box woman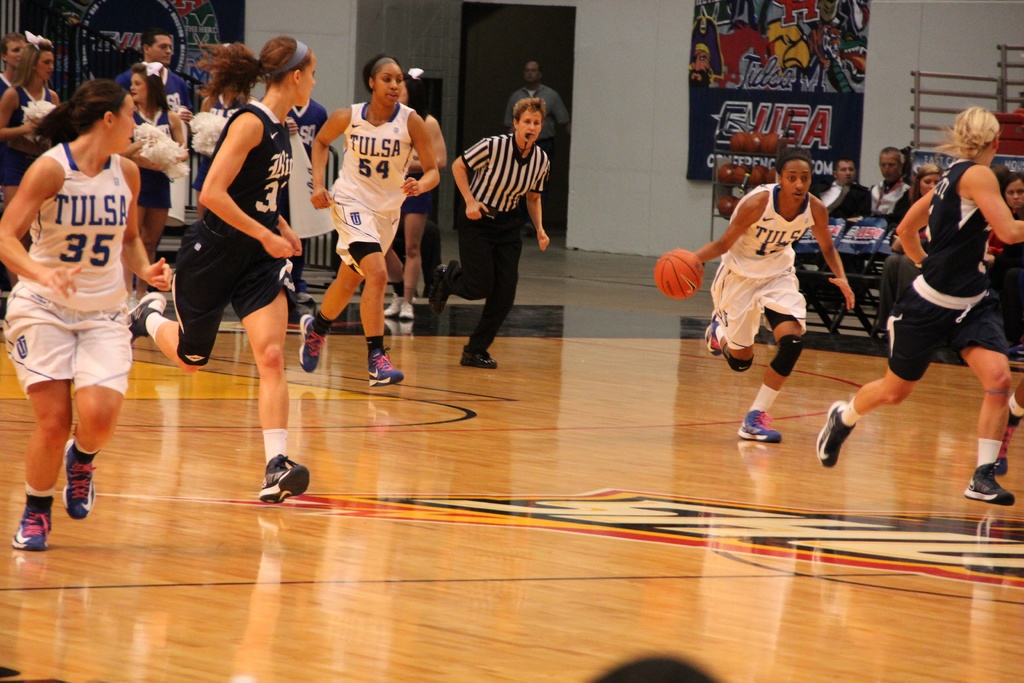
[x1=690, y1=149, x2=860, y2=441]
